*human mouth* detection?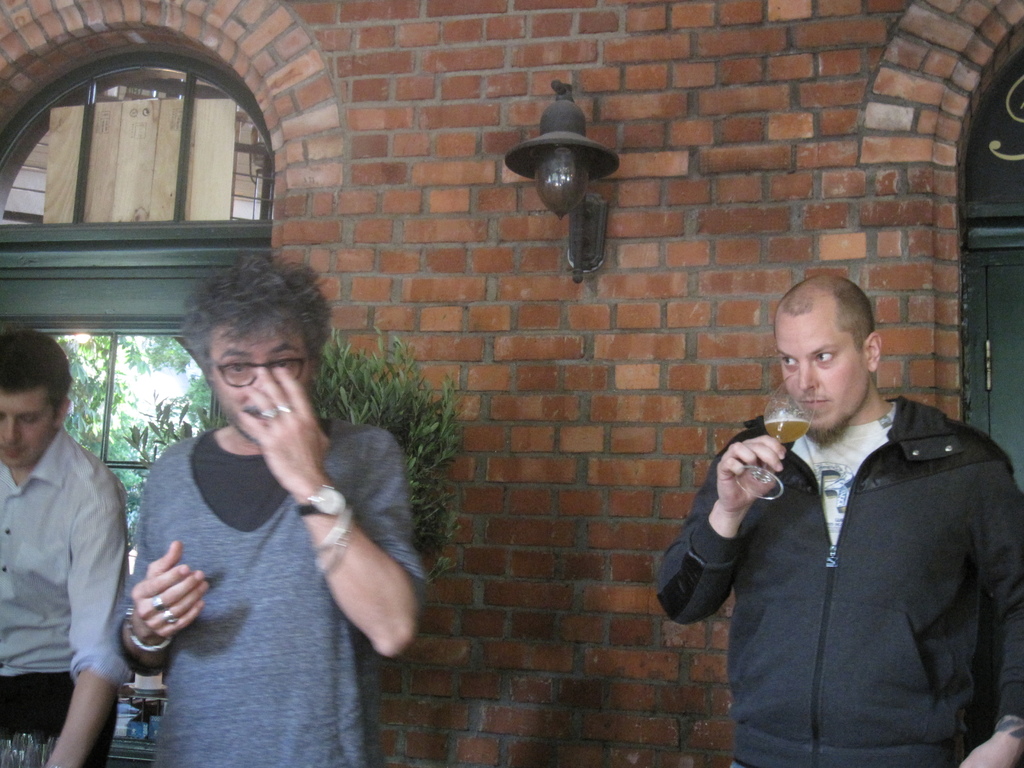
box(803, 401, 825, 404)
